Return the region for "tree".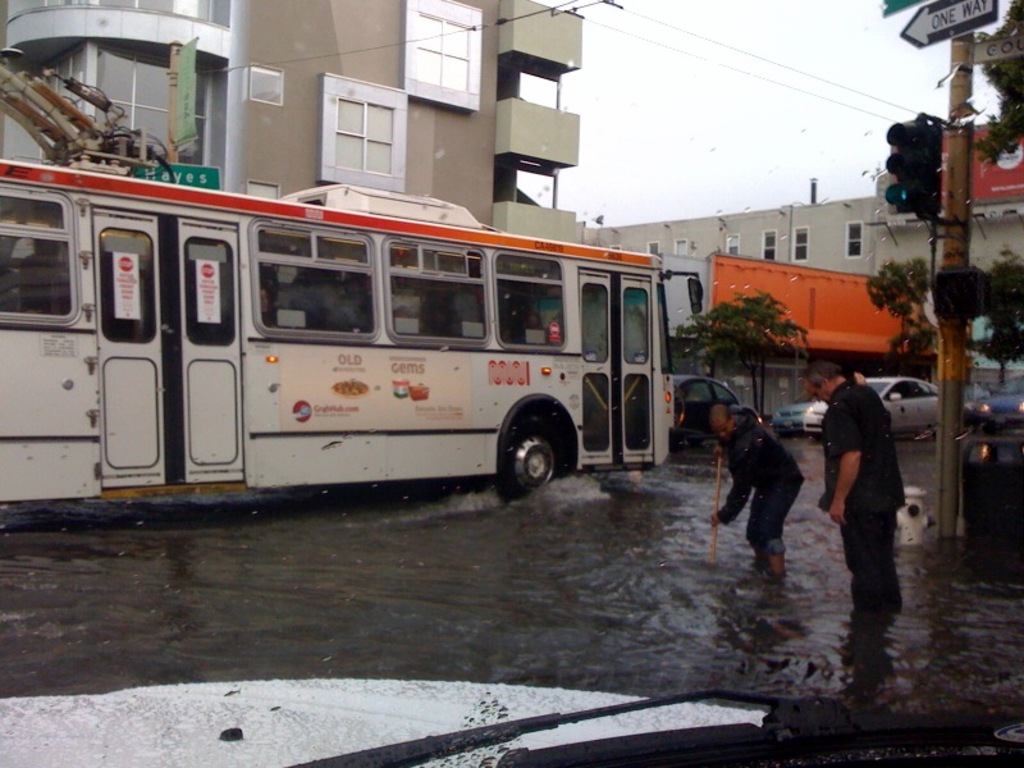
[970, 1, 1023, 165].
